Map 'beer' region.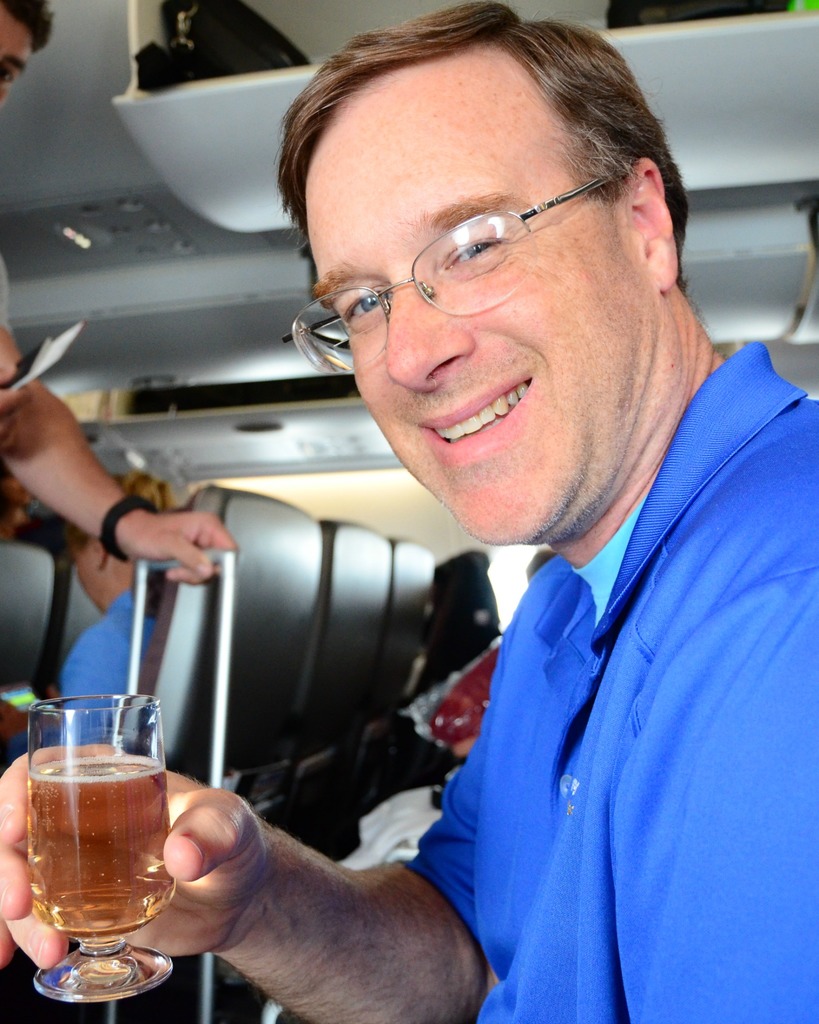
Mapped to pyautogui.locateOnScreen(8, 685, 193, 1023).
